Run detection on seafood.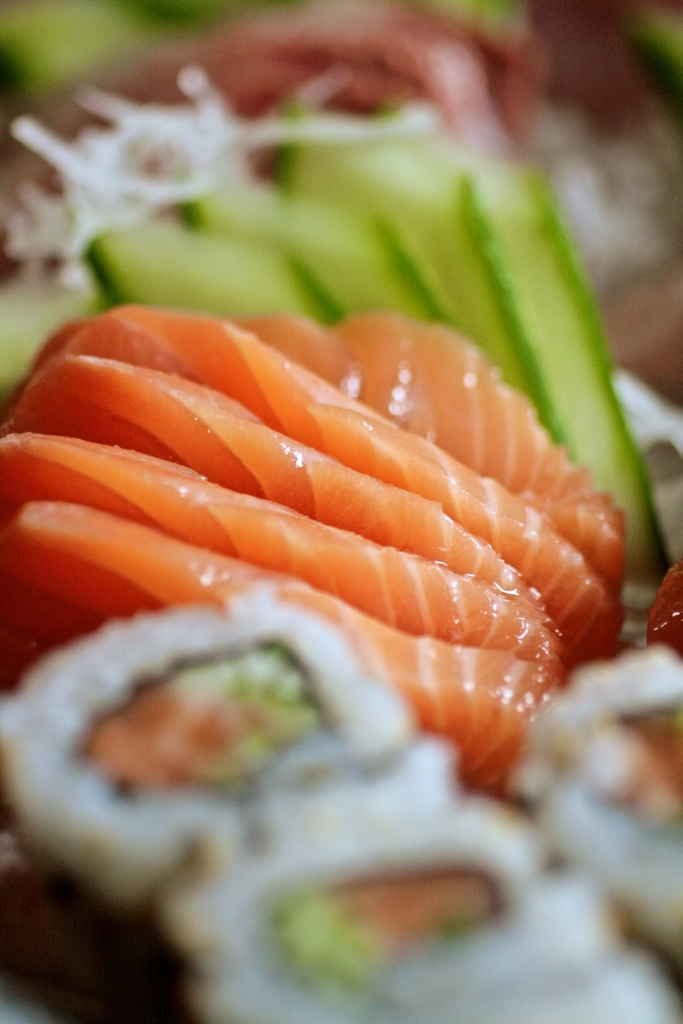
Result: [0, 290, 623, 788].
